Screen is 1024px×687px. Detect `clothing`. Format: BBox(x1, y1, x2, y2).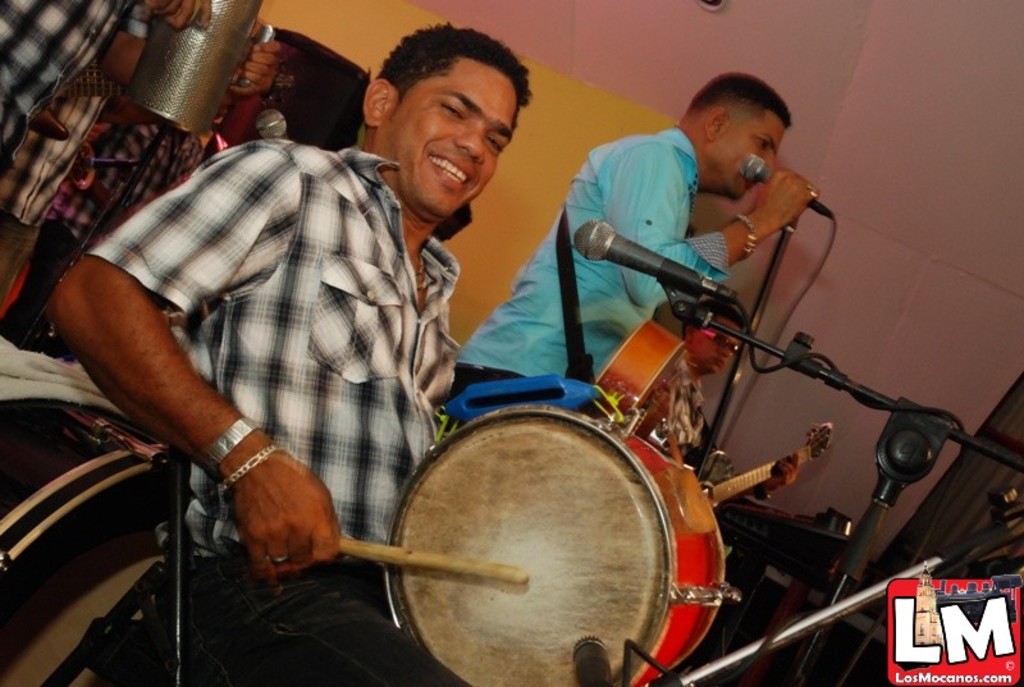
BBox(0, 0, 147, 183).
